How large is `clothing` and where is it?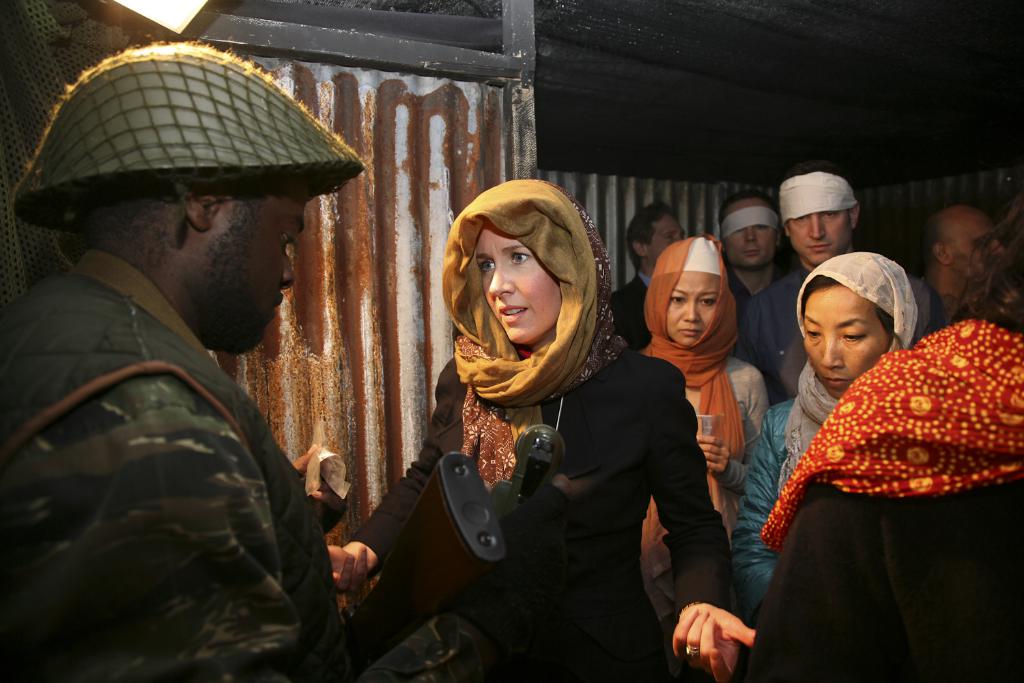
Bounding box: pyautogui.locateOnScreen(740, 269, 946, 404).
